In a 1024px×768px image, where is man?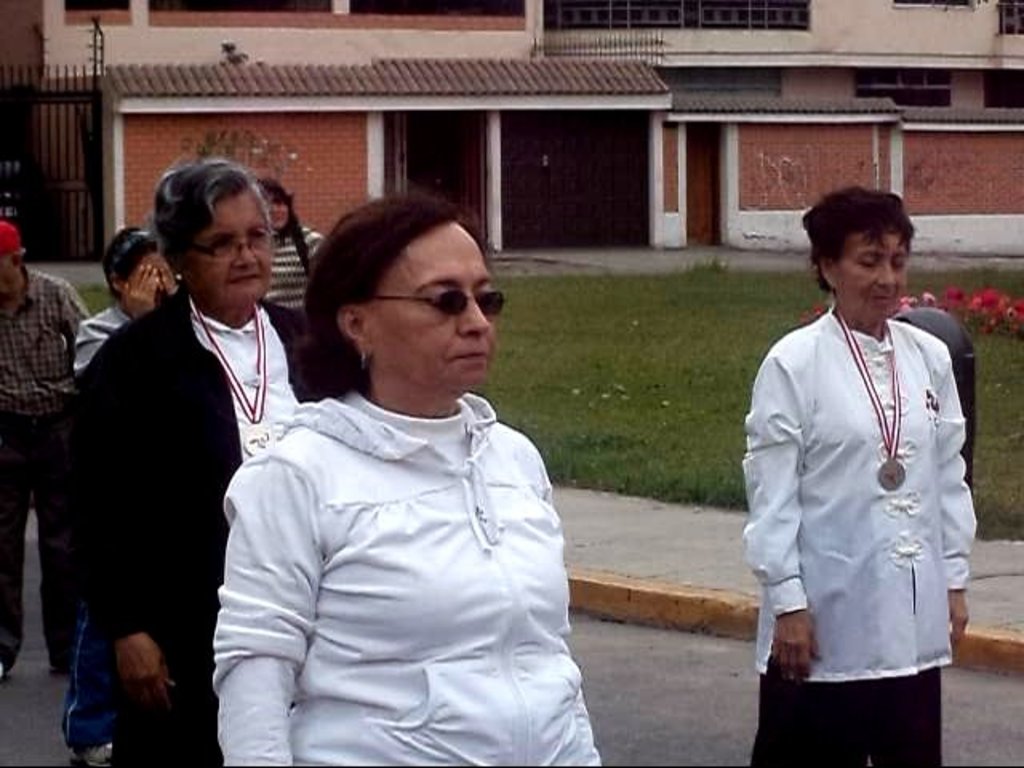
<region>0, 206, 94, 677</region>.
